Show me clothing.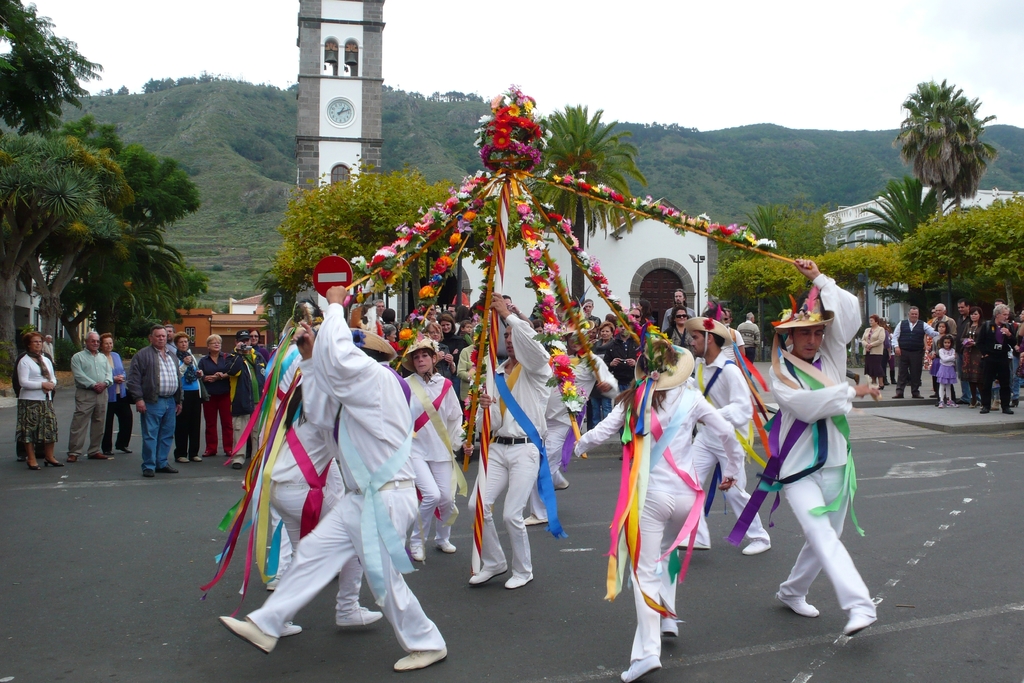
clothing is here: 682,350,776,550.
